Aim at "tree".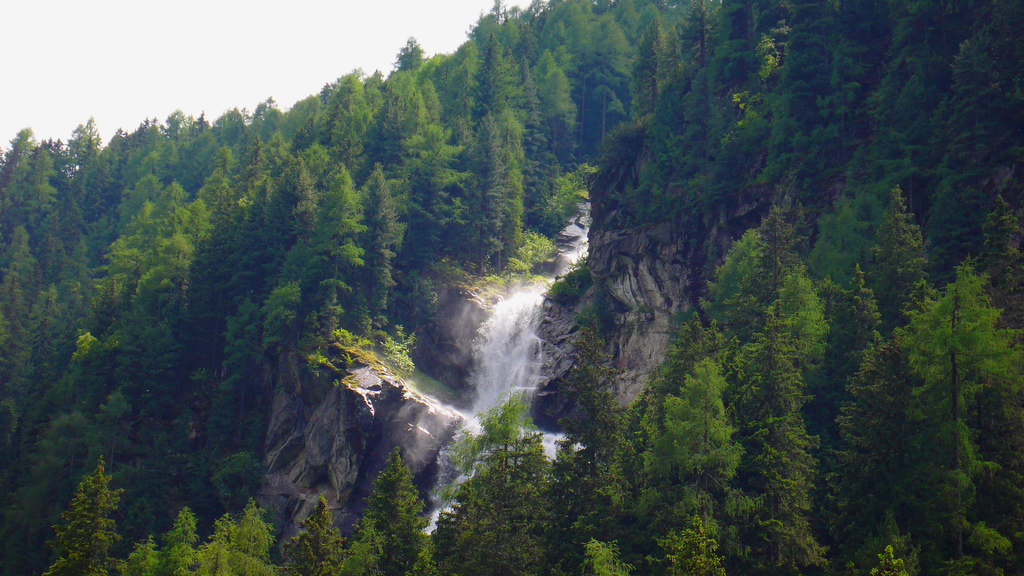
Aimed at crop(309, 166, 362, 324).
